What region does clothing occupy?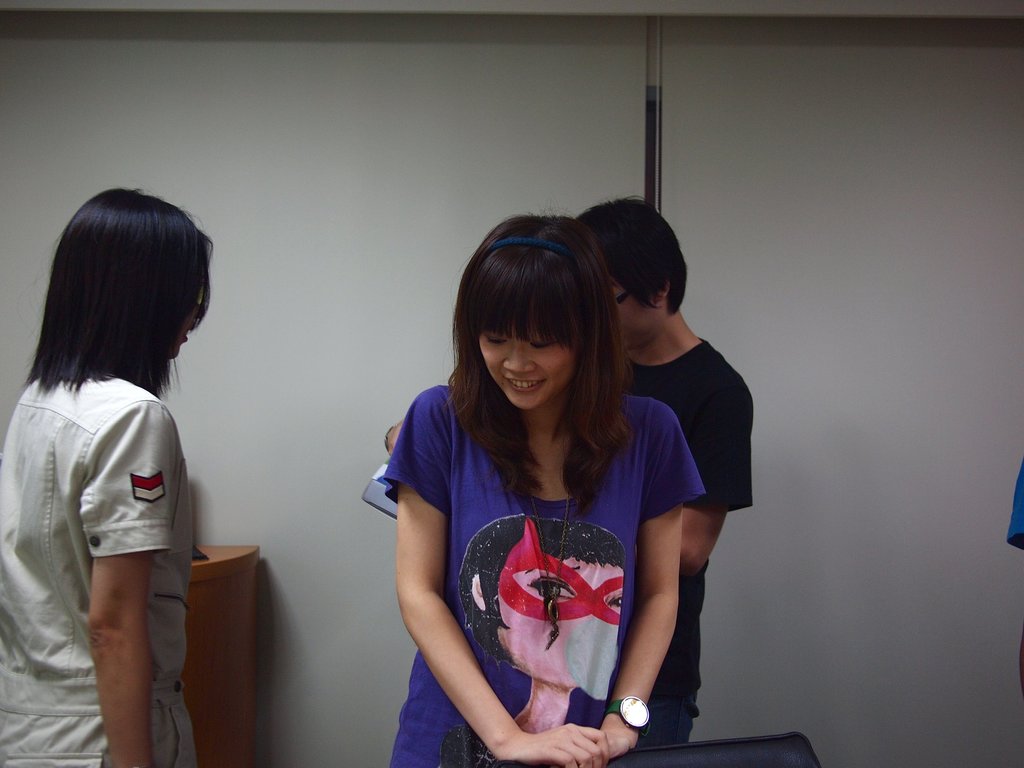
bbox=(0, 369, 205, 767).
